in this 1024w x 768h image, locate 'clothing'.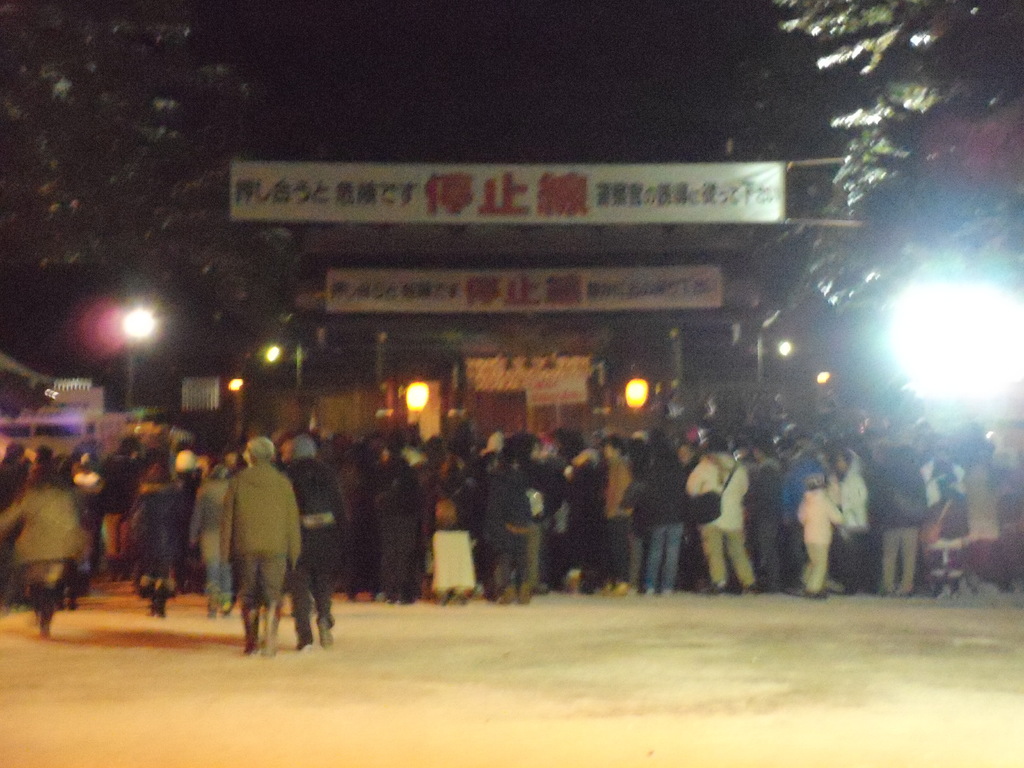
Bounding box: x1=117, y1=484, x2=190, y2=600.
